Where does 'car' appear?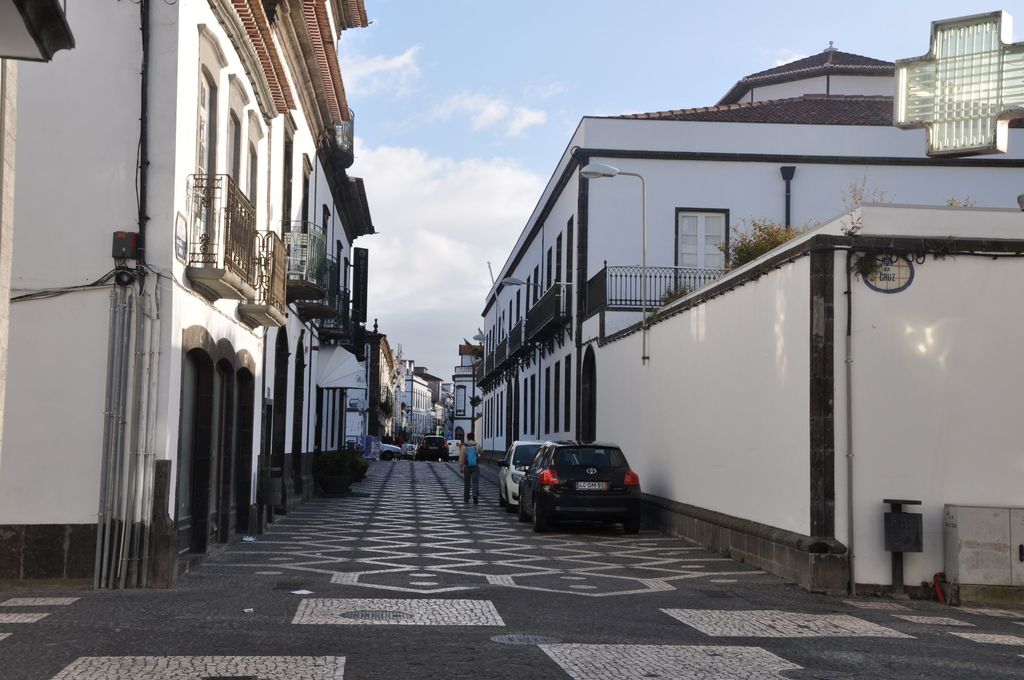
Appears at bbox=[495, 433, 572, 508].
